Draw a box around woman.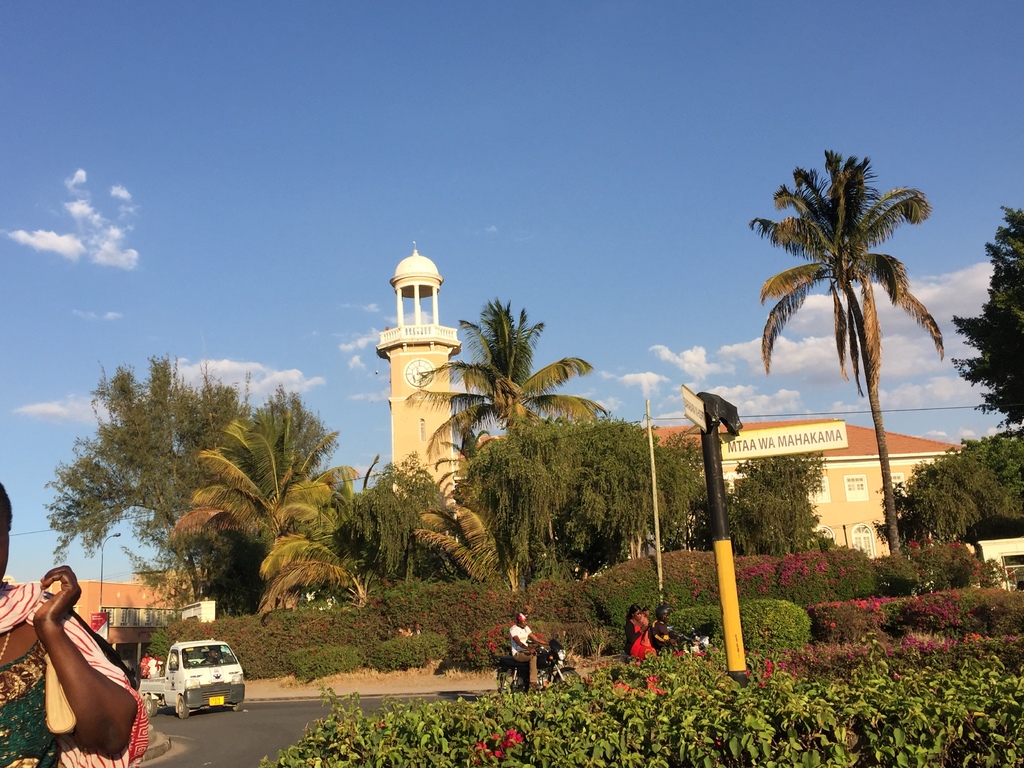
locate(0, 486, 145, 767).
